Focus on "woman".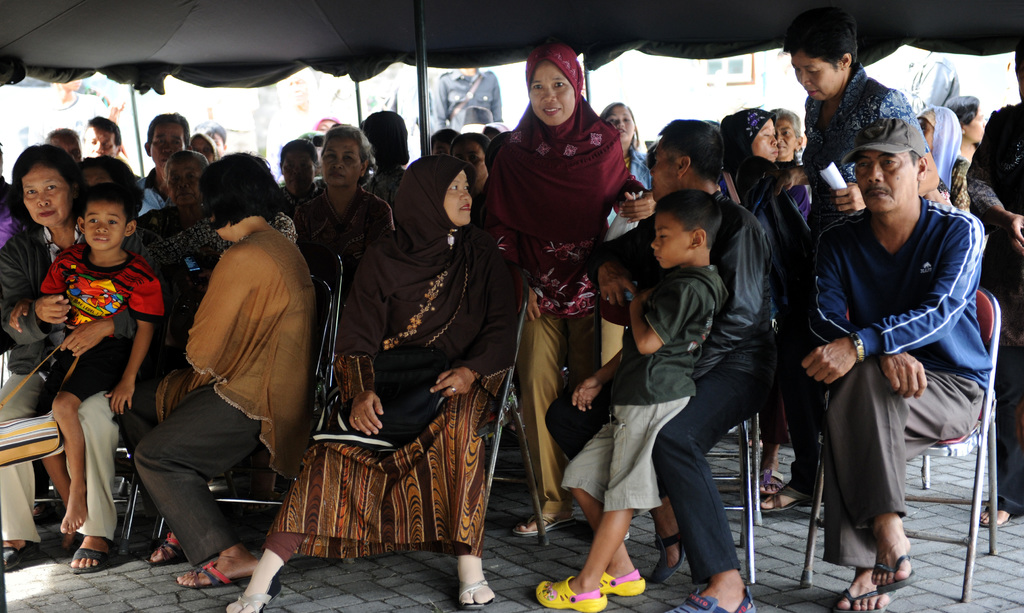
Focused at 0 143 147 577.
